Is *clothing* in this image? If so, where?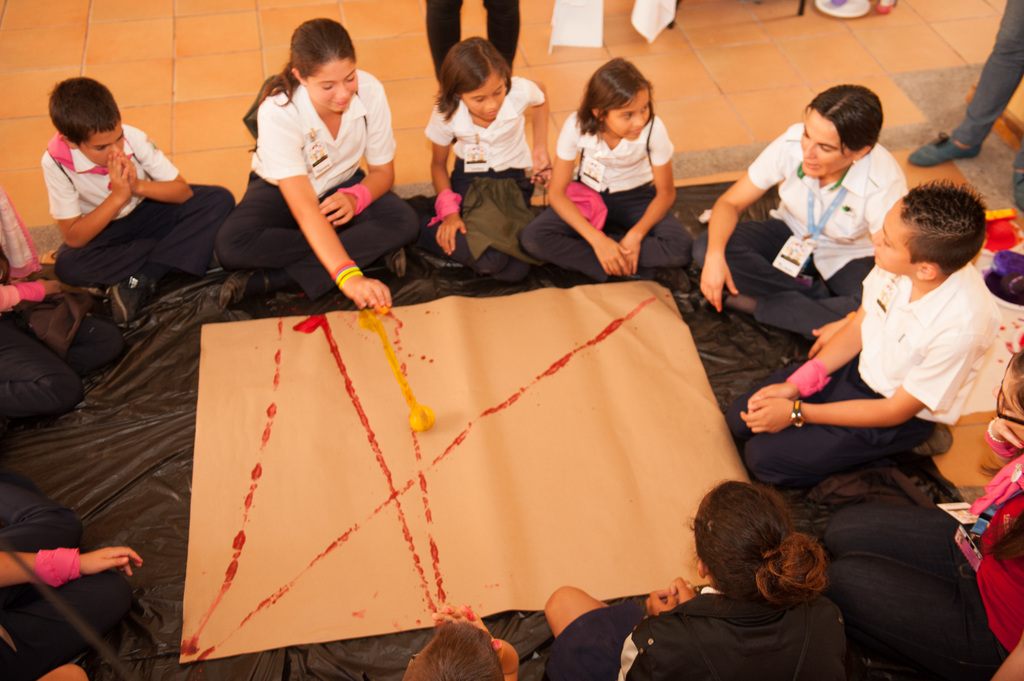
Yes, at detection(0, 288, 87, 427).
